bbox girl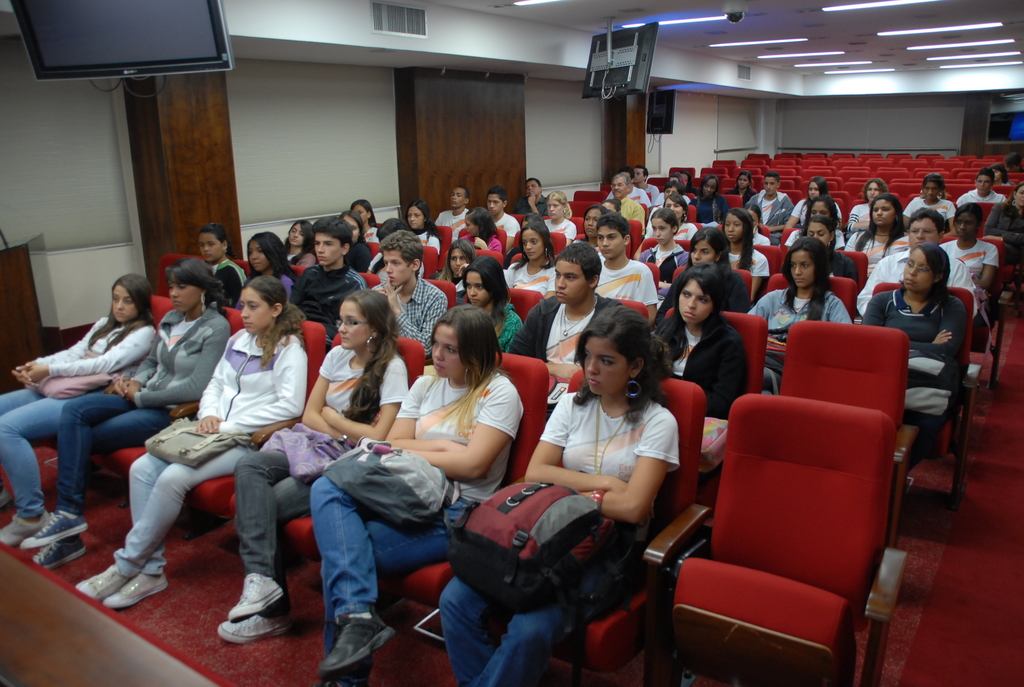
[662,228,753,314]
